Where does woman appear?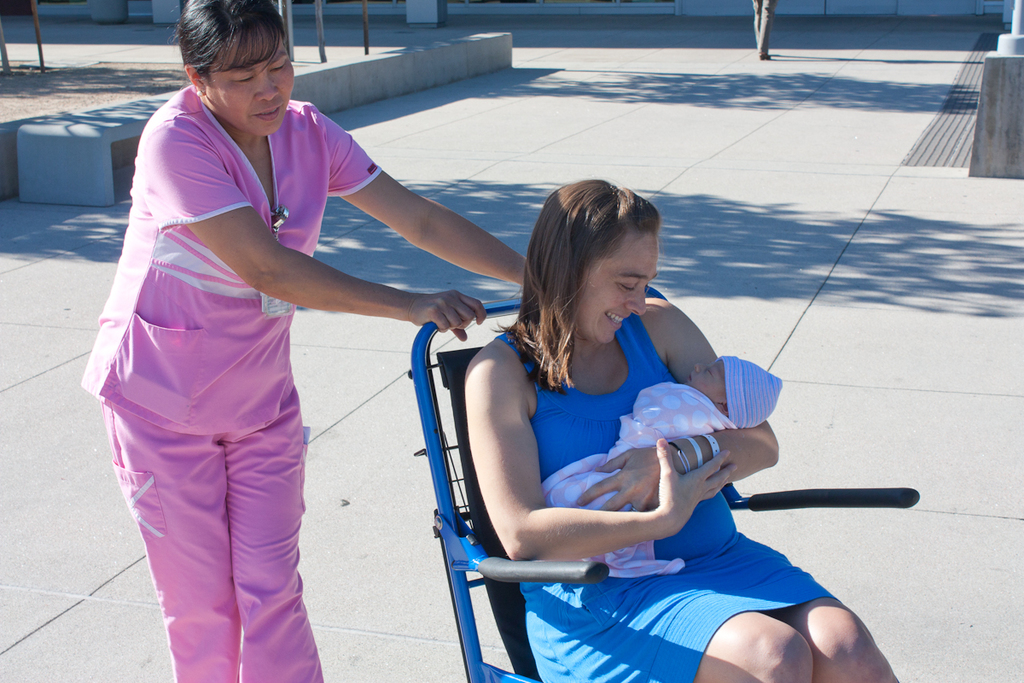
Appears at left=457, top=219, right=881, bottom=665.
